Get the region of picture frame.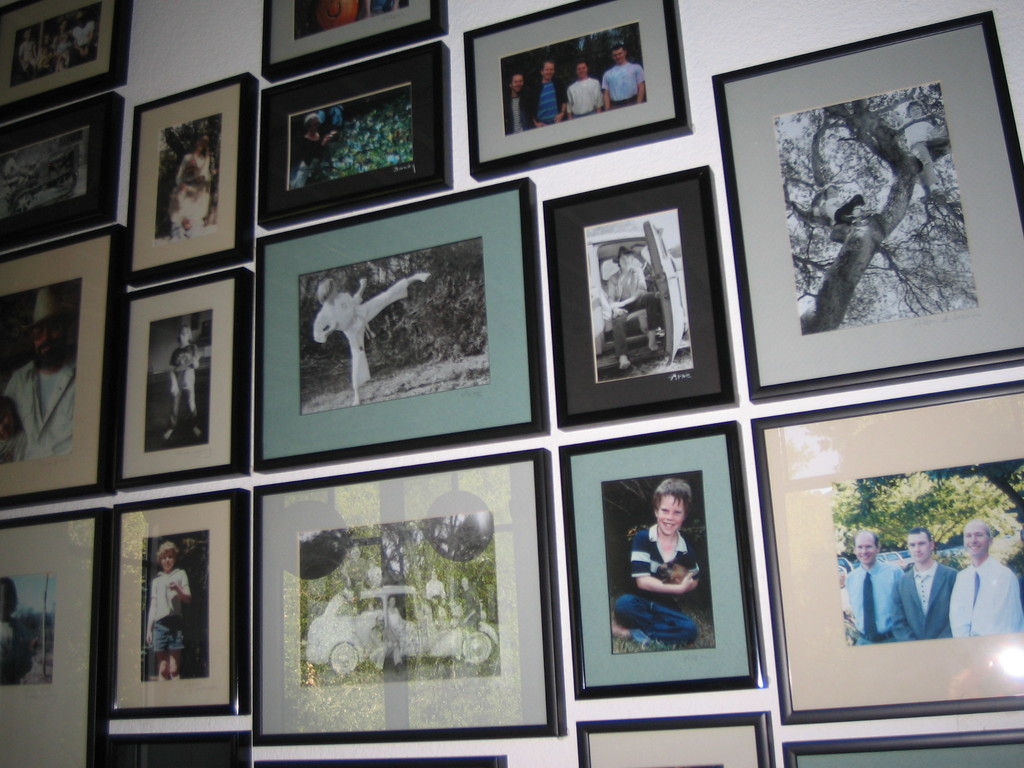
(x1=749, y1=376, x2=1023, y2=725).
